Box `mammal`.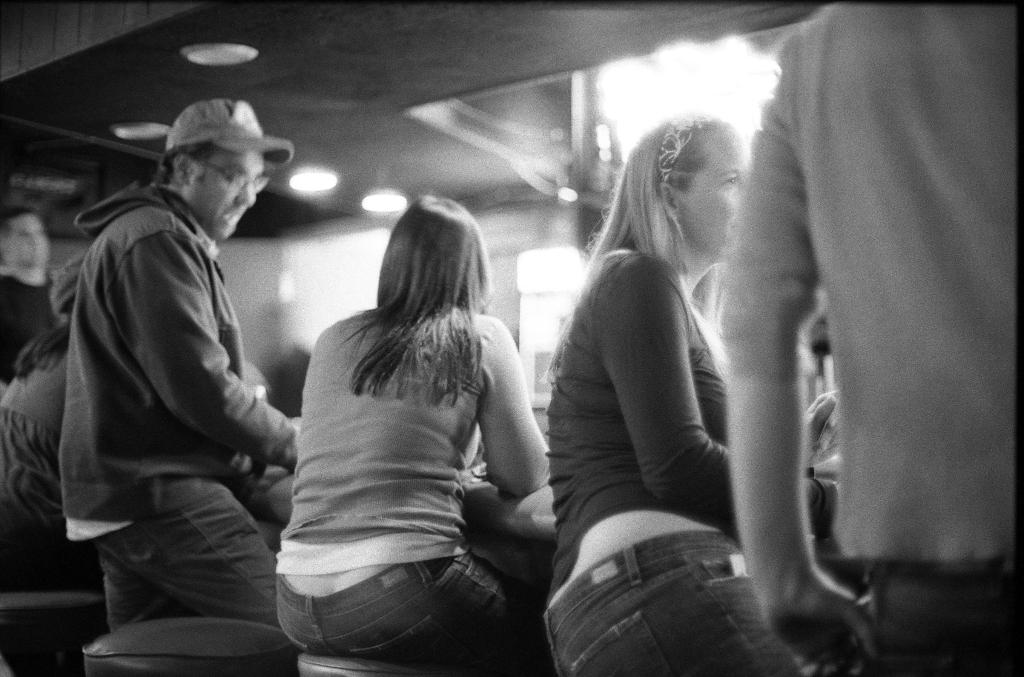
detection(806, 385, 849, 495).
